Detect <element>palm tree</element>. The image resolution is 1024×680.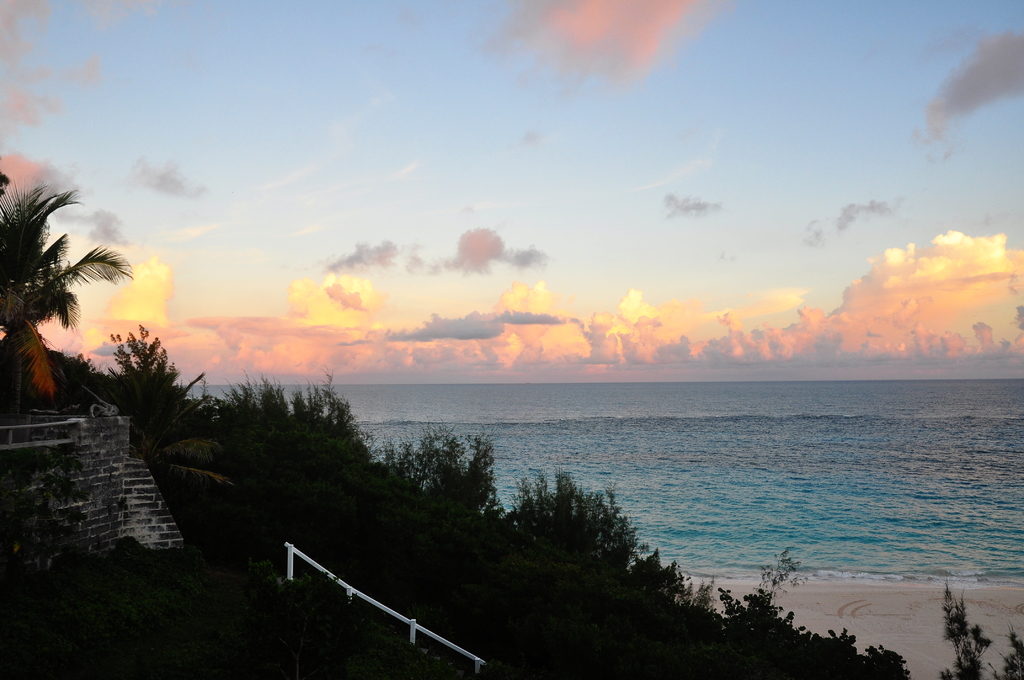
8,199,108,419.
